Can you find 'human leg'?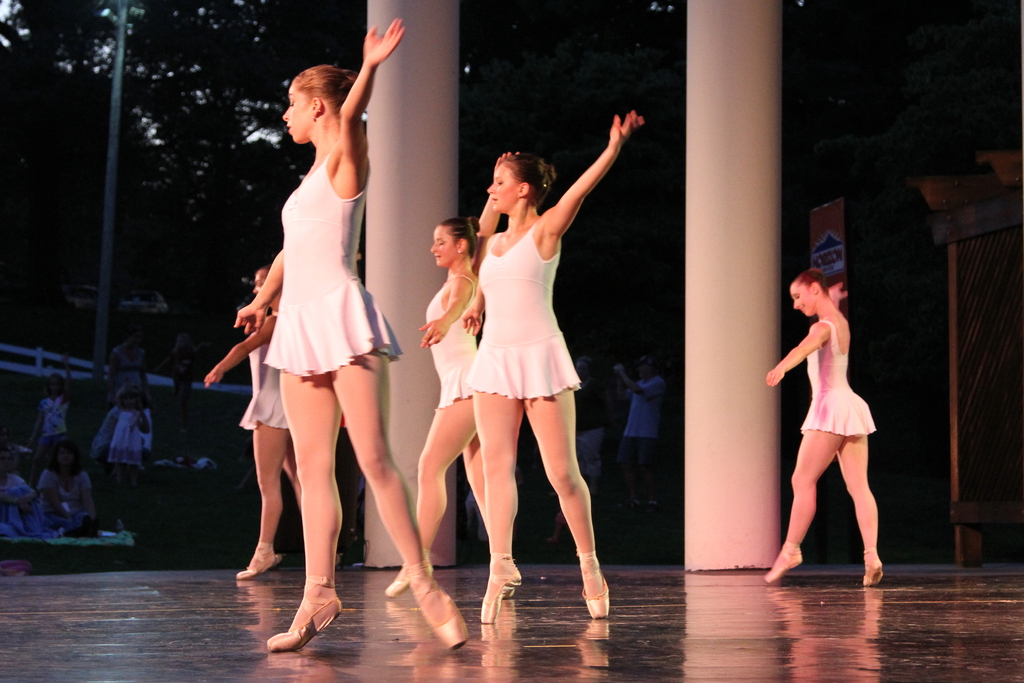
Yes, bounding box: [468, 439, 512, 599].
